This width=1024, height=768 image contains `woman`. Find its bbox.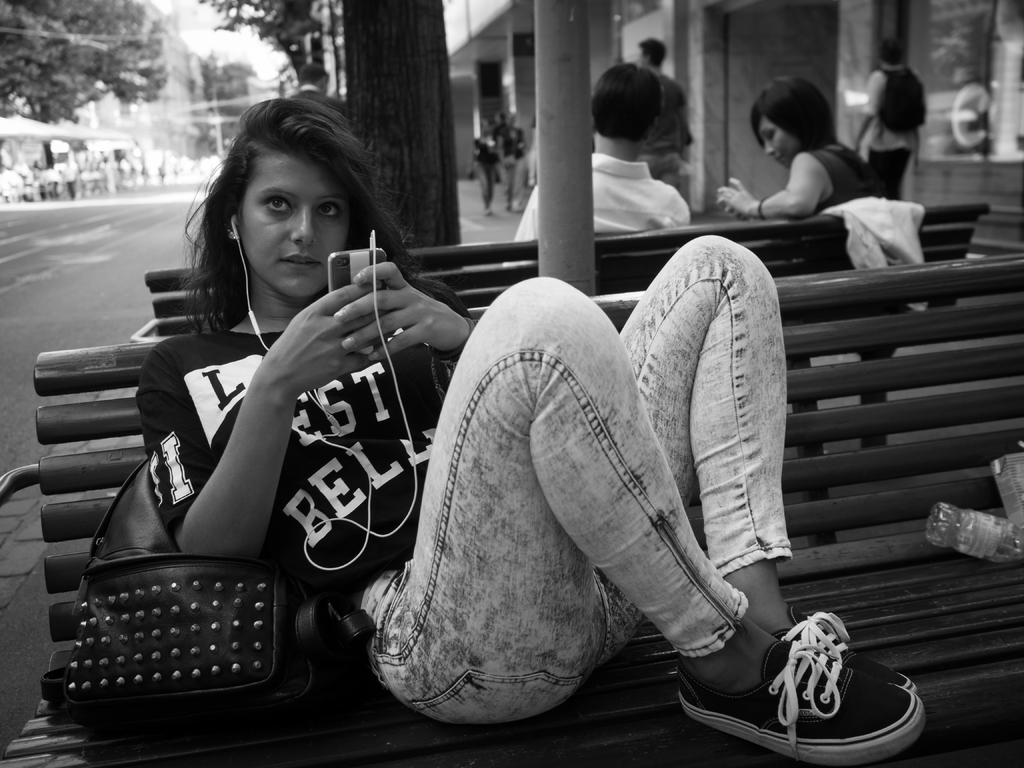
(136,92,931,767).
